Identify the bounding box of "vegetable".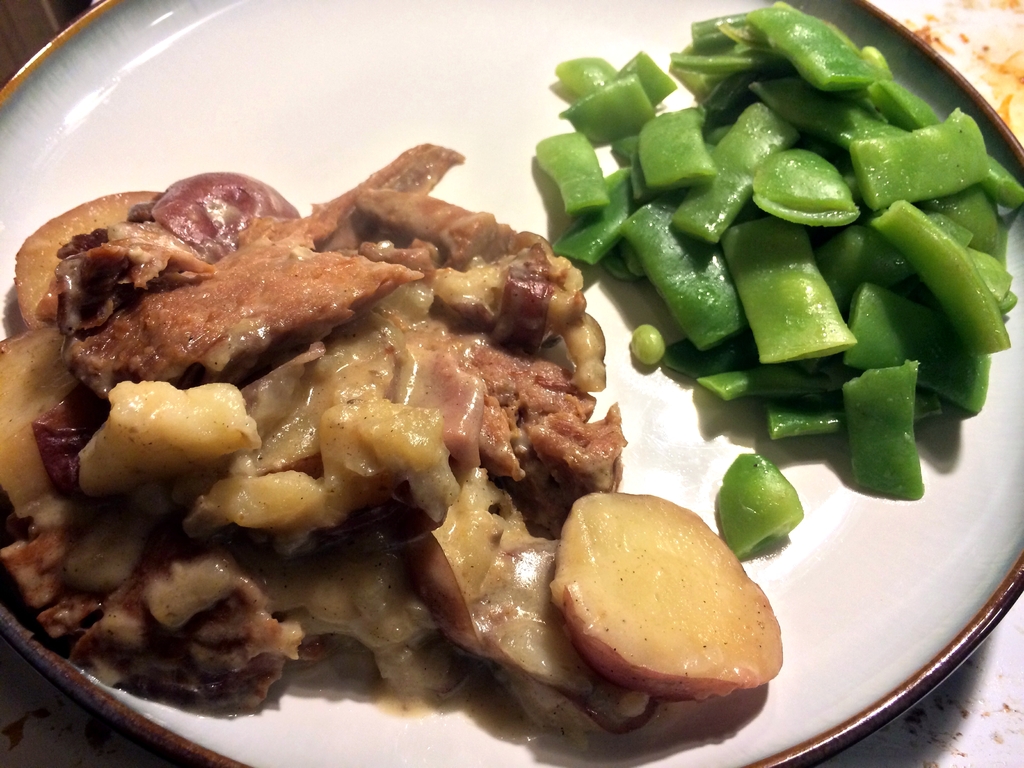
crop(545, 490, 781, 692).
